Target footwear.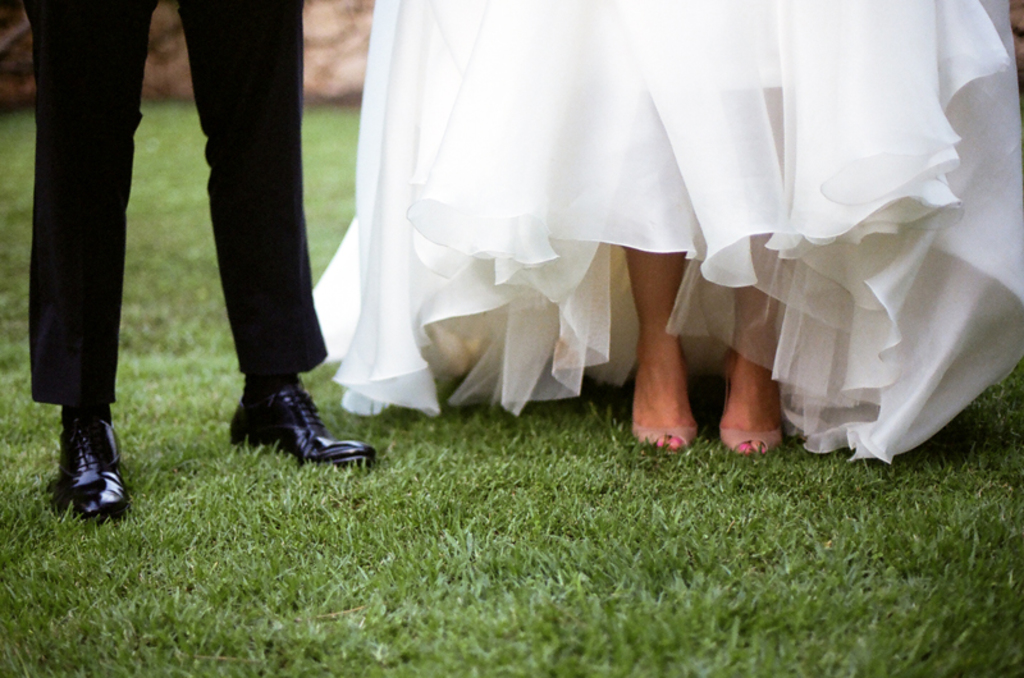
Target region: x1=724 y1=353 x2=787 y2=462.
